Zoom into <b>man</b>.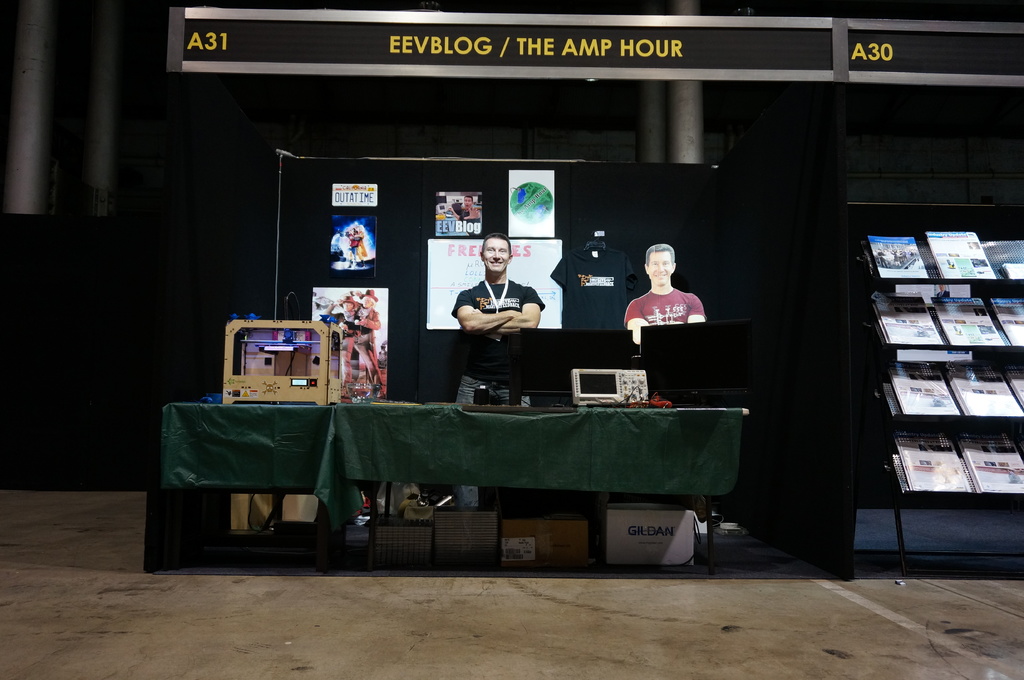
Zoom target: {"x1": 324, "y1": 295, "x2": 364, "y2": 393}.
